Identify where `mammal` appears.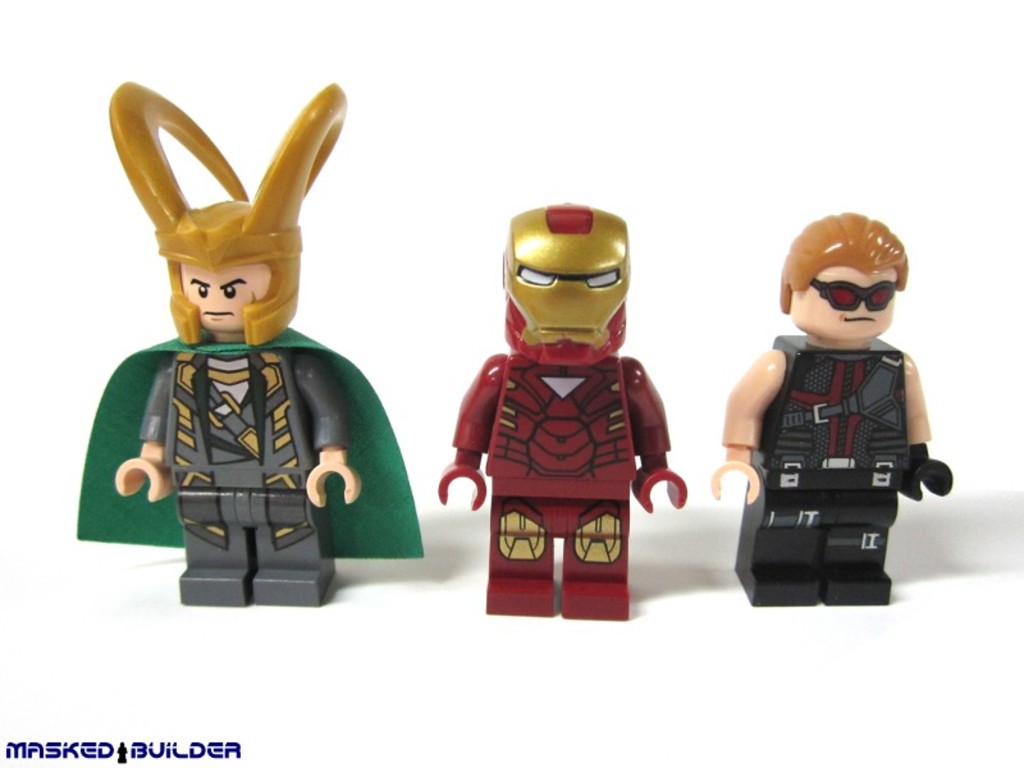
Appears at bbox(433, 200, 676, 623).
